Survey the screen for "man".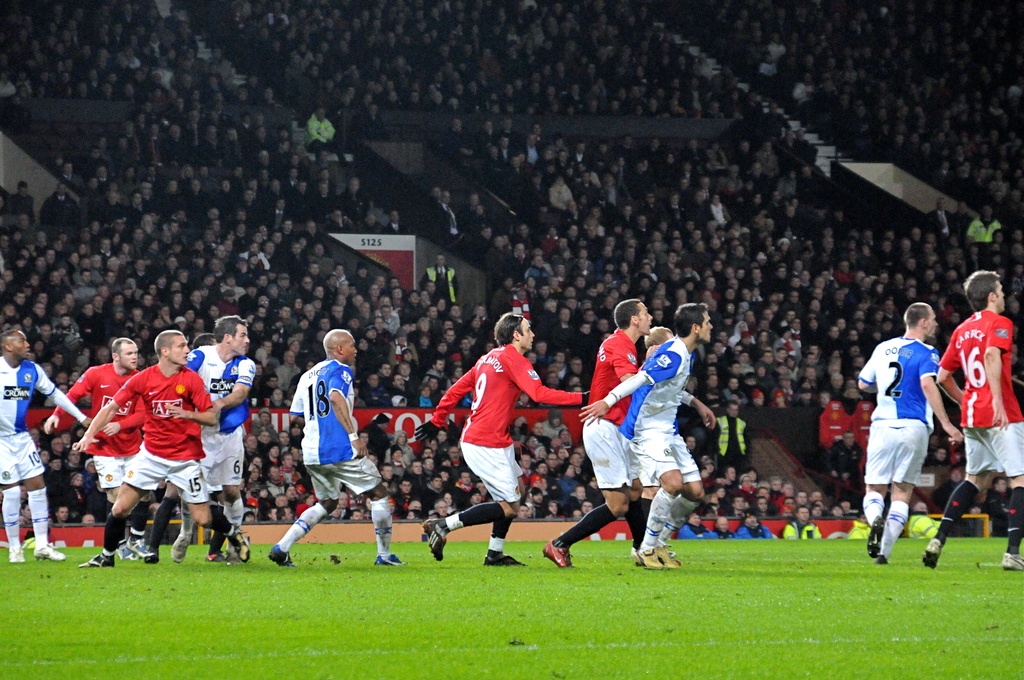
Survey found: [x1=920, y1=444, x2=954, y2=465].
